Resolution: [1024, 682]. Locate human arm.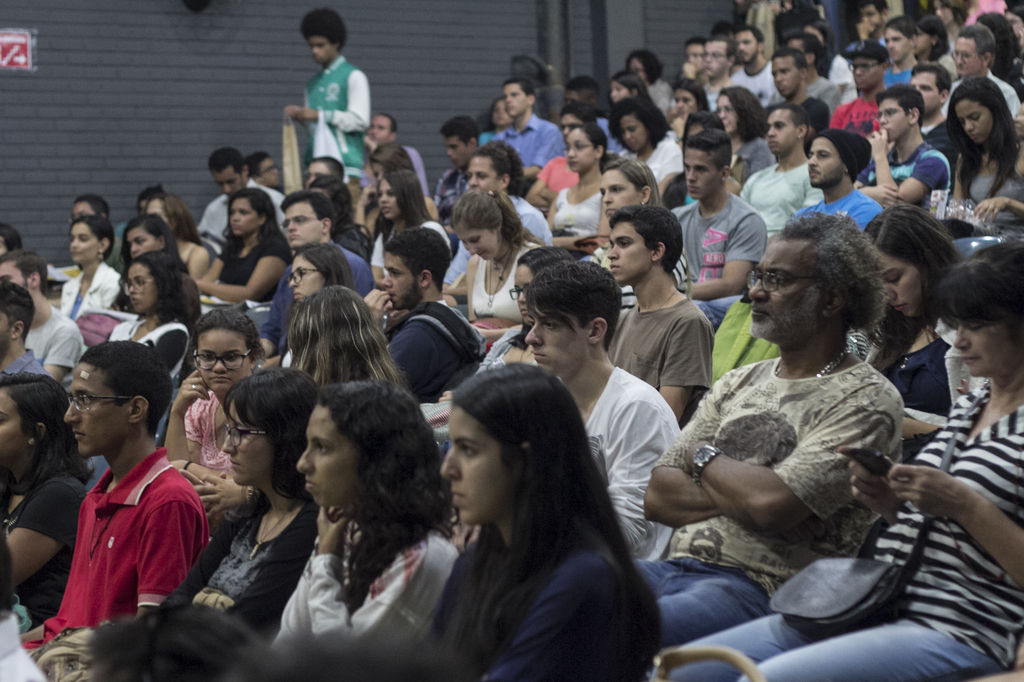
(left=860, top=180, right=908, bottom=209).
